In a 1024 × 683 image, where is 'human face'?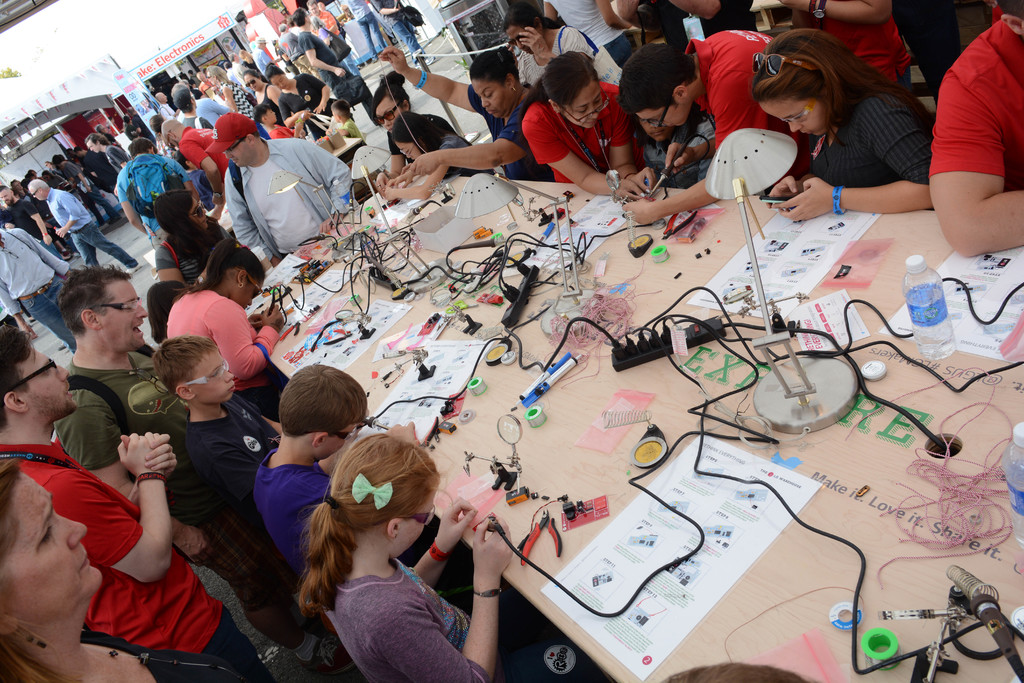
<bbox>194, 356, 234, 399</bbox>.
